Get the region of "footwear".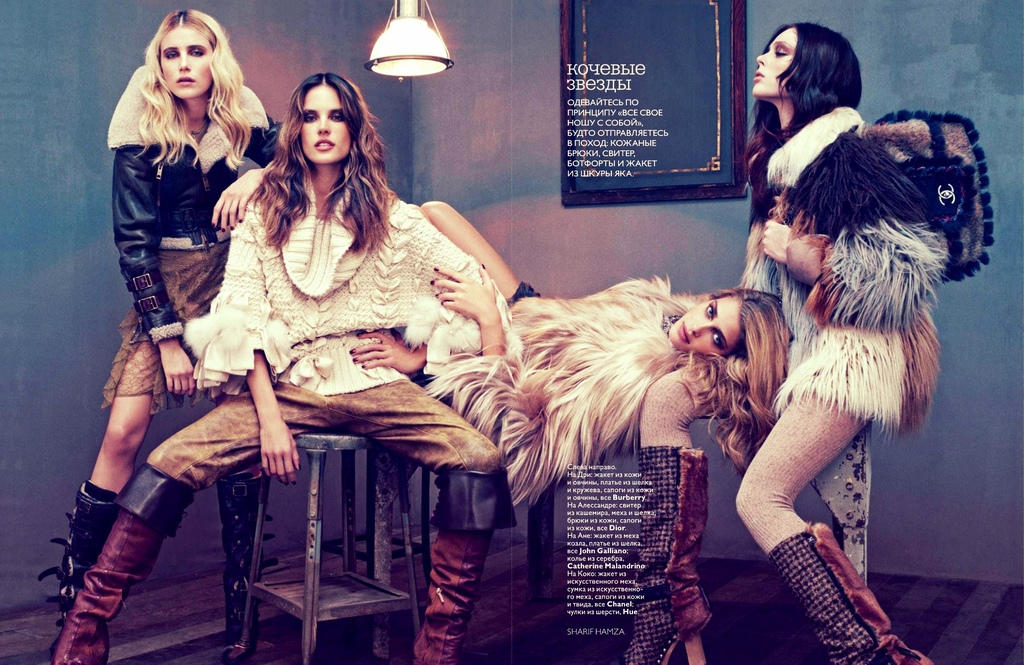
(left=394, top=461, right=521, bottom=664).
